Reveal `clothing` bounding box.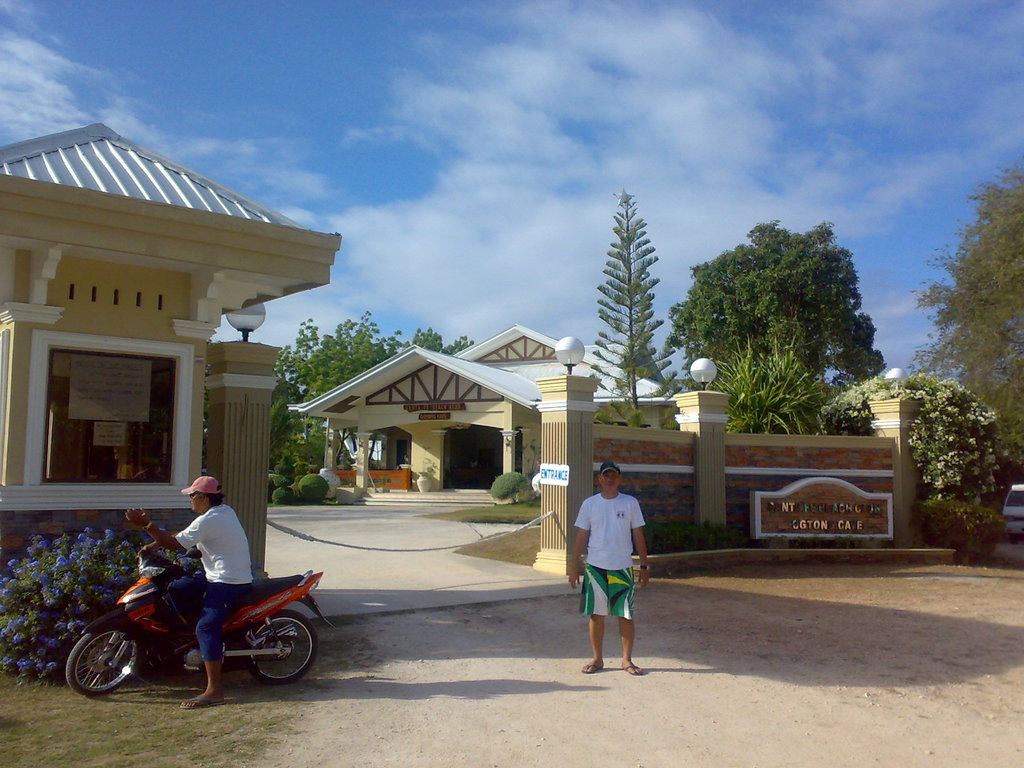
Revealed: (572, 484, 643, 626).
